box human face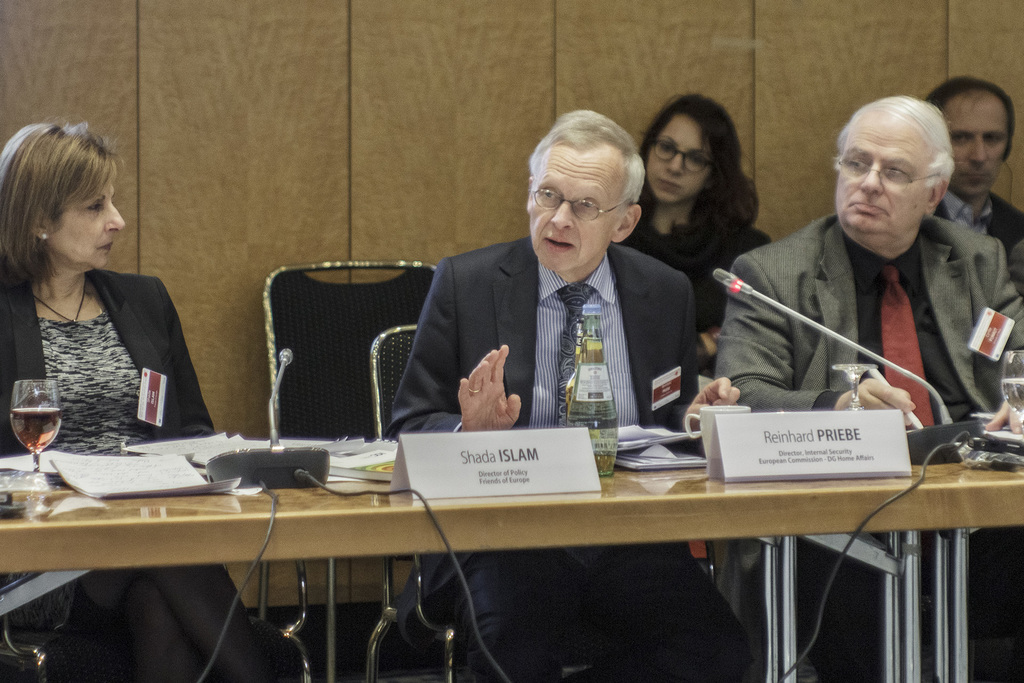
select_region(646, 113, 713, 202)
